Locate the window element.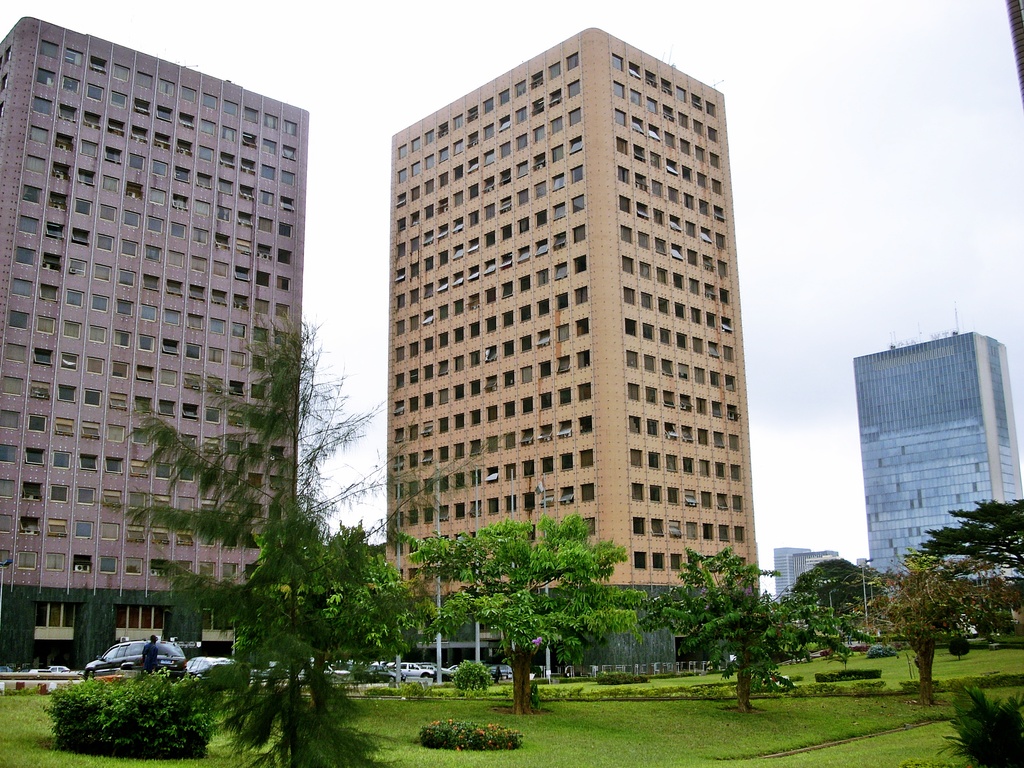
Element bbox: bbox=(579, 448, 590, 469).
